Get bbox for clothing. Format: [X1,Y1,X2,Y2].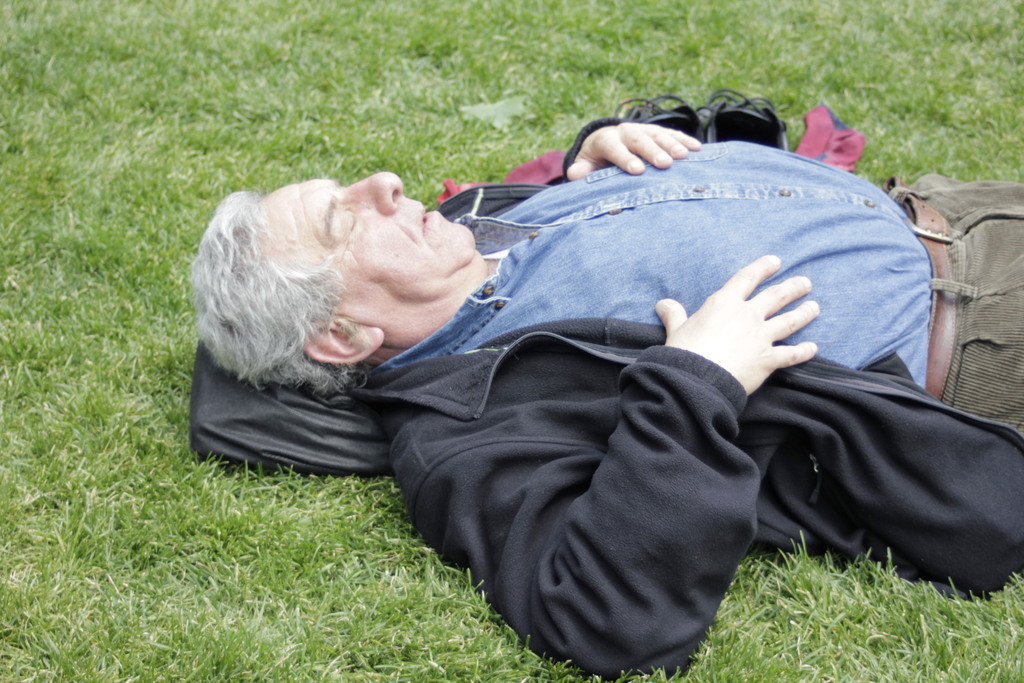
[353,117,1023,675].
